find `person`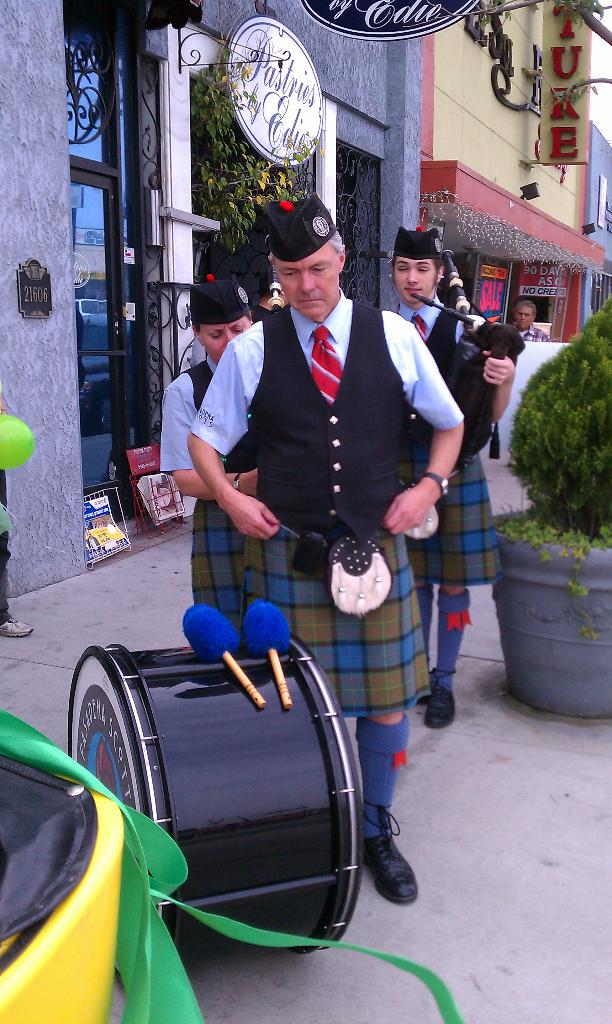
bbox(163, 268, 255, 634)
